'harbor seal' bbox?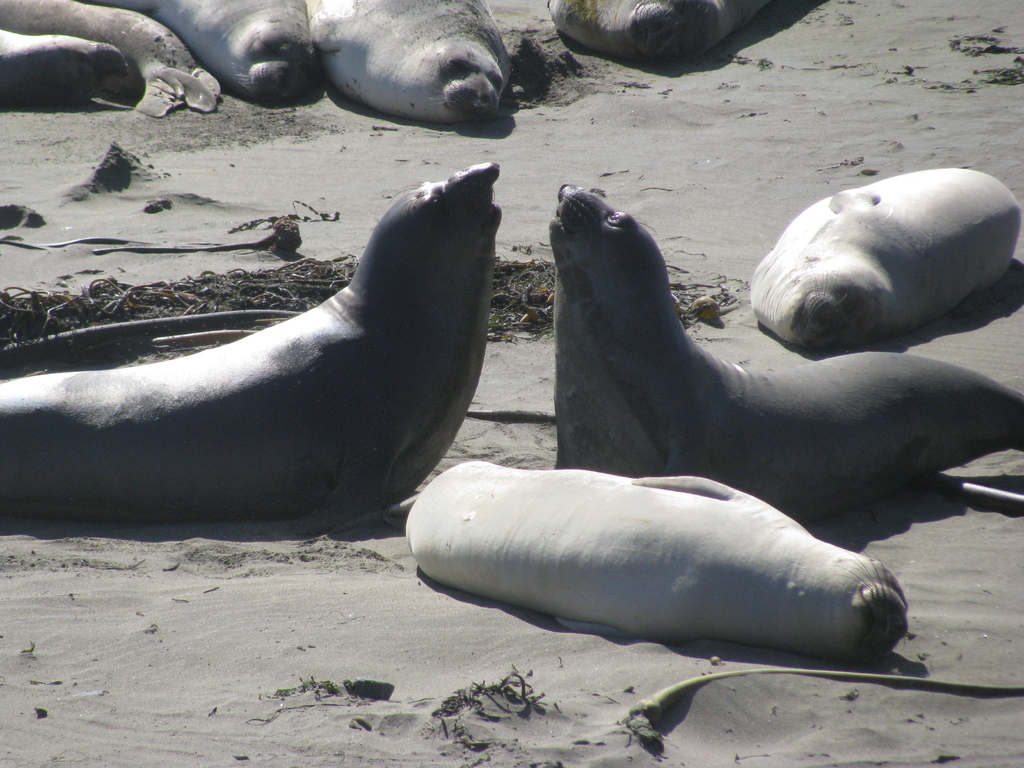
392:458:931:677
